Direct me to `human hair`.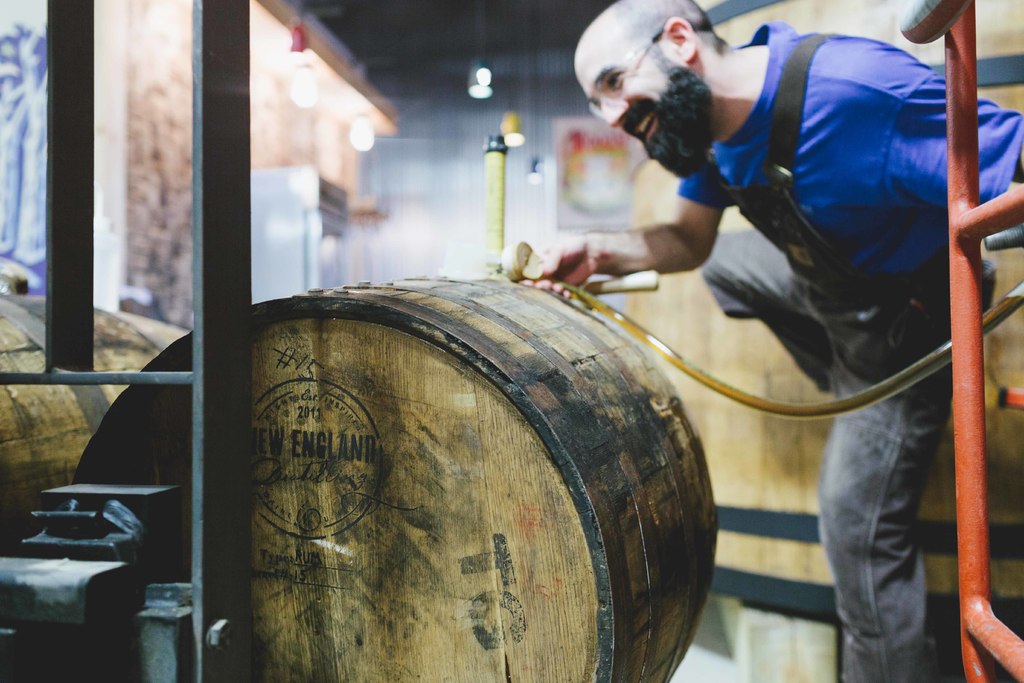
Direction: region(618, 4, 730, 51).
